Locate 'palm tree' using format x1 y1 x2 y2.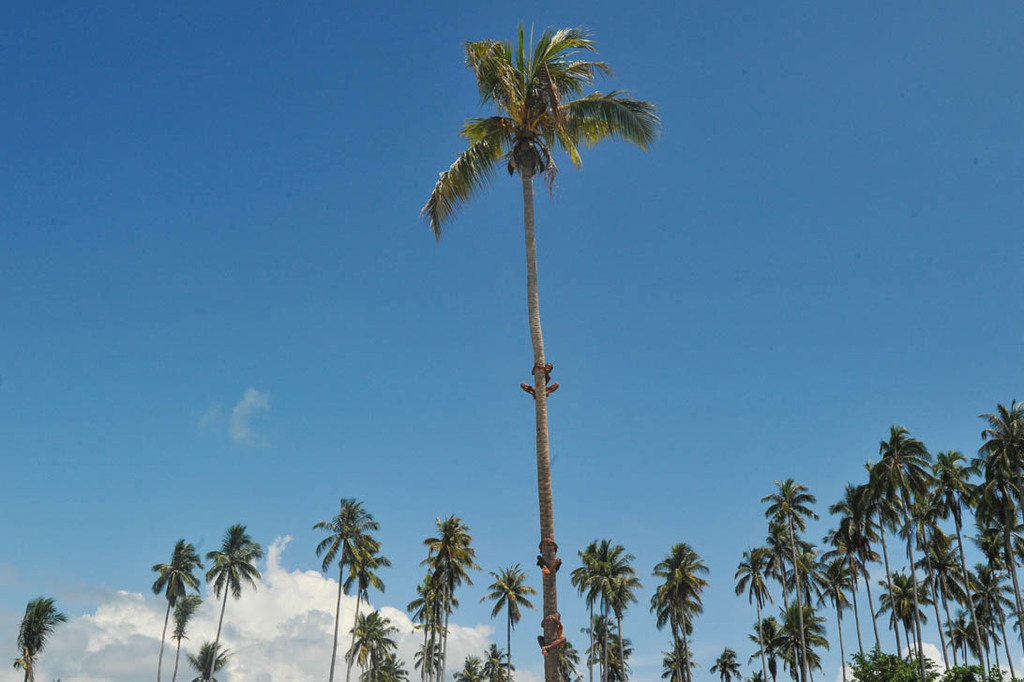
152 545 206 681.
